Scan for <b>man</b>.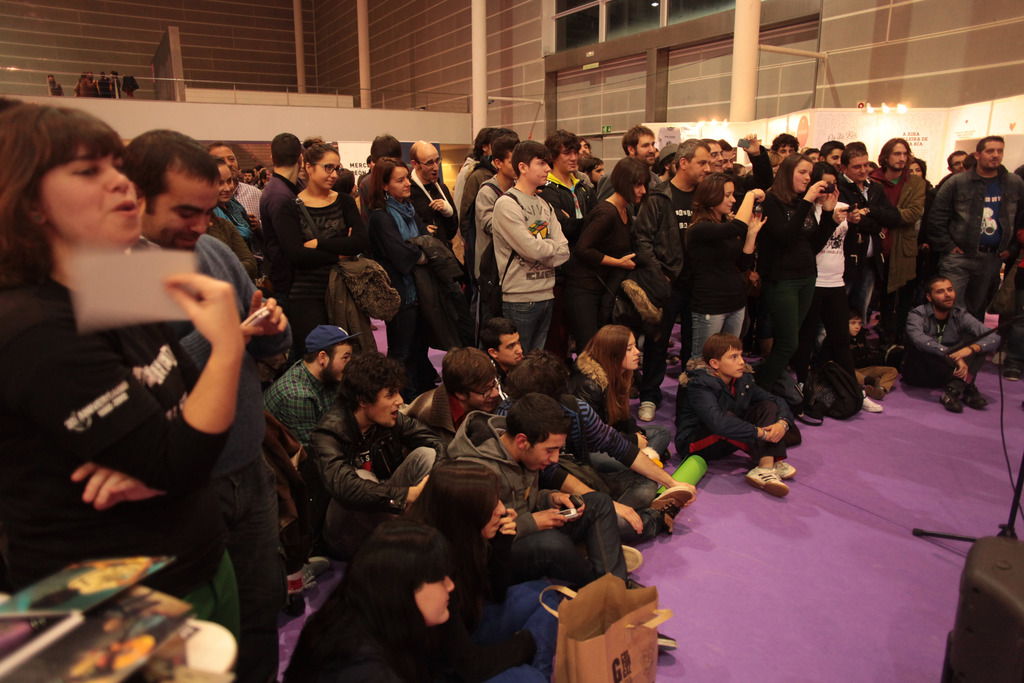
Scan result: 709,139,724,173.
